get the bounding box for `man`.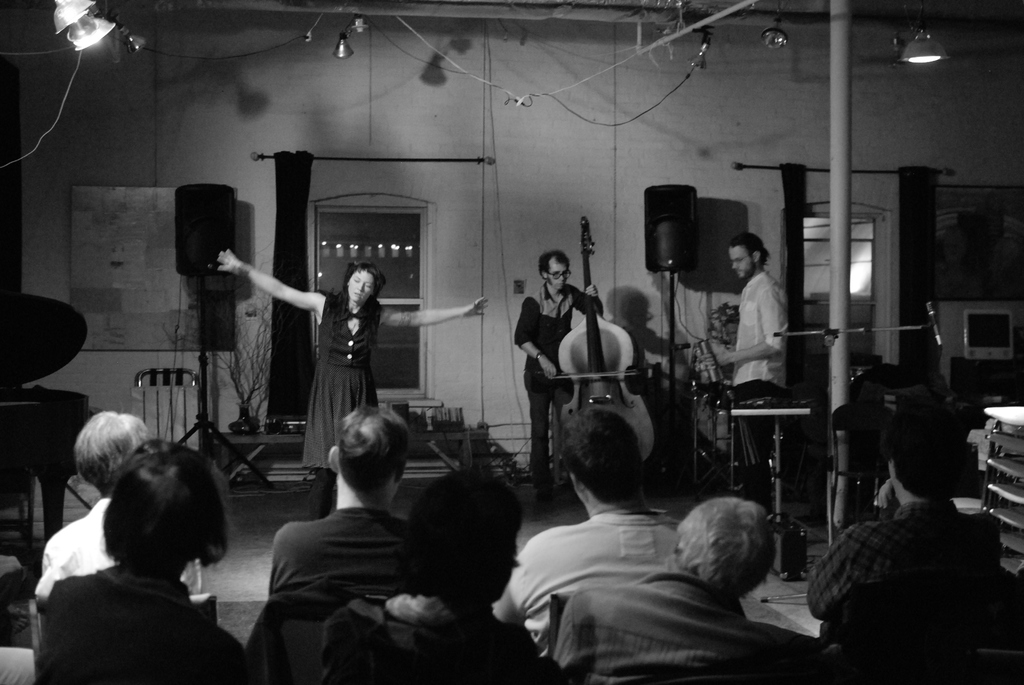
(269, 407, 433, 598).
